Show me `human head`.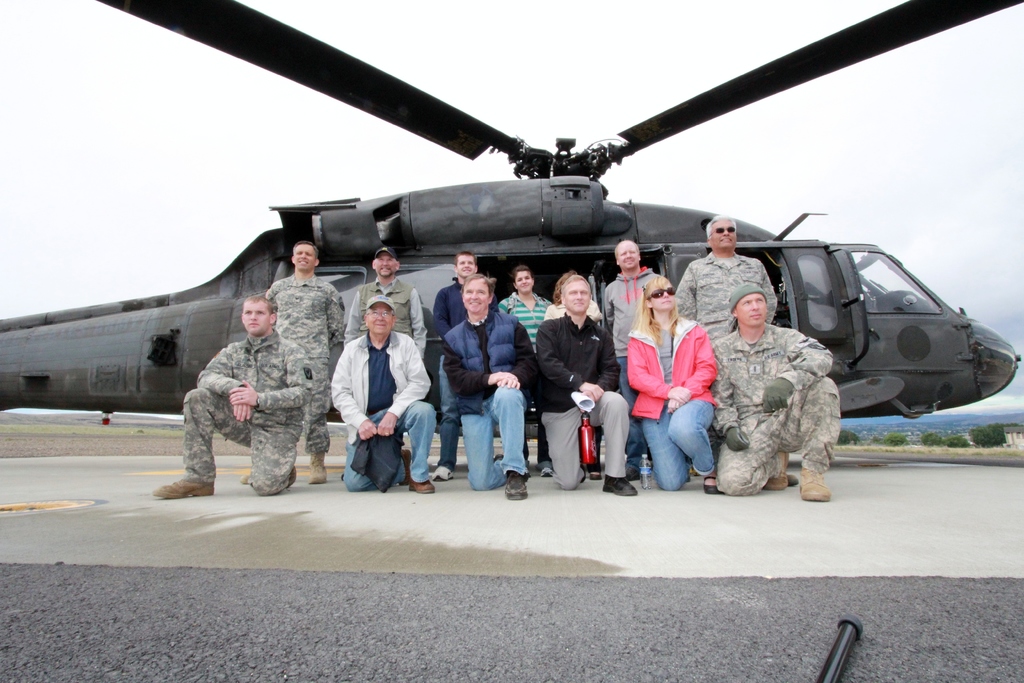
`human head` is here: Rect(241, 293, 276, 334).
